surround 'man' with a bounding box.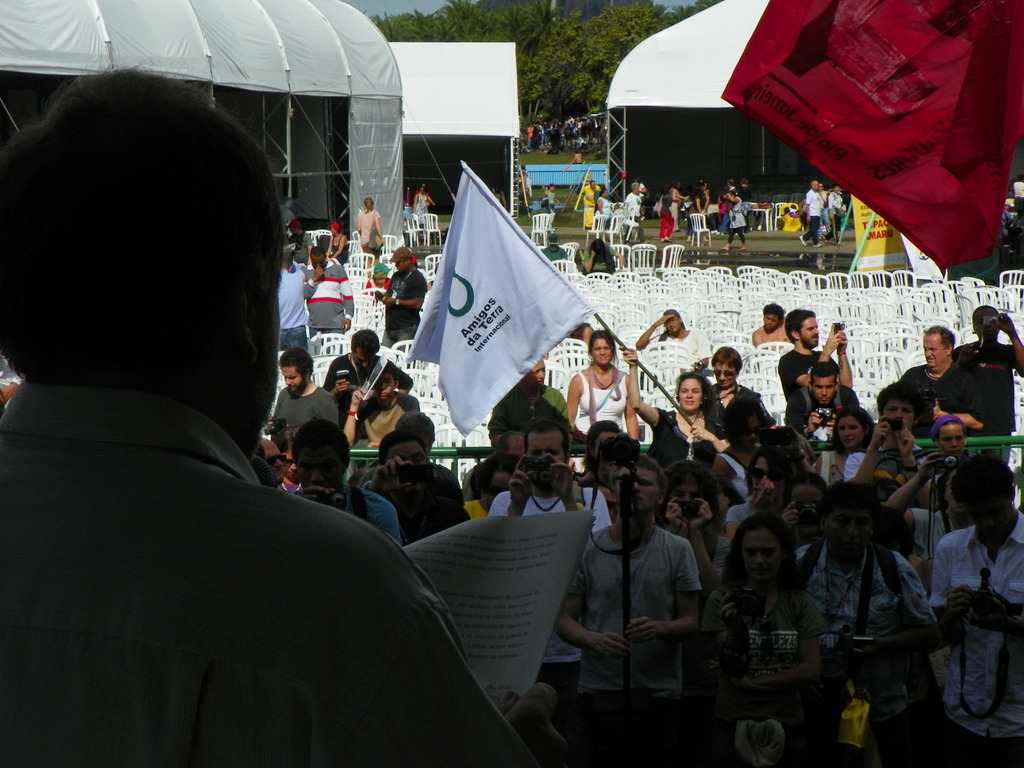
796:180:821:248.
